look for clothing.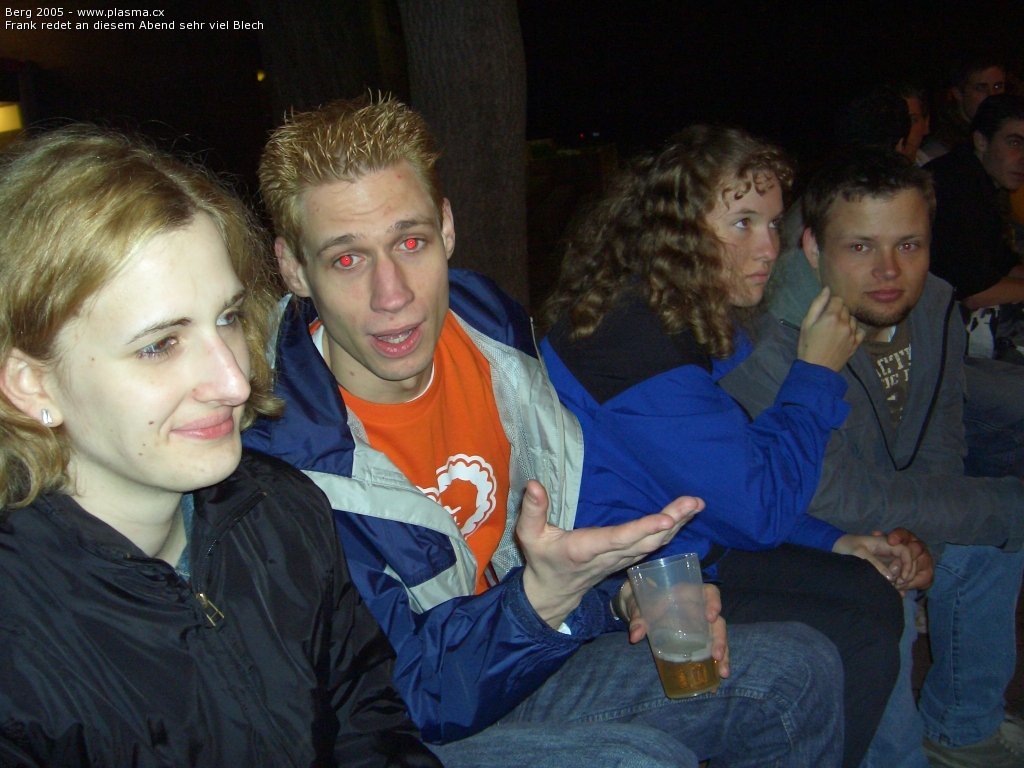
Found: 0/484/438/767.
